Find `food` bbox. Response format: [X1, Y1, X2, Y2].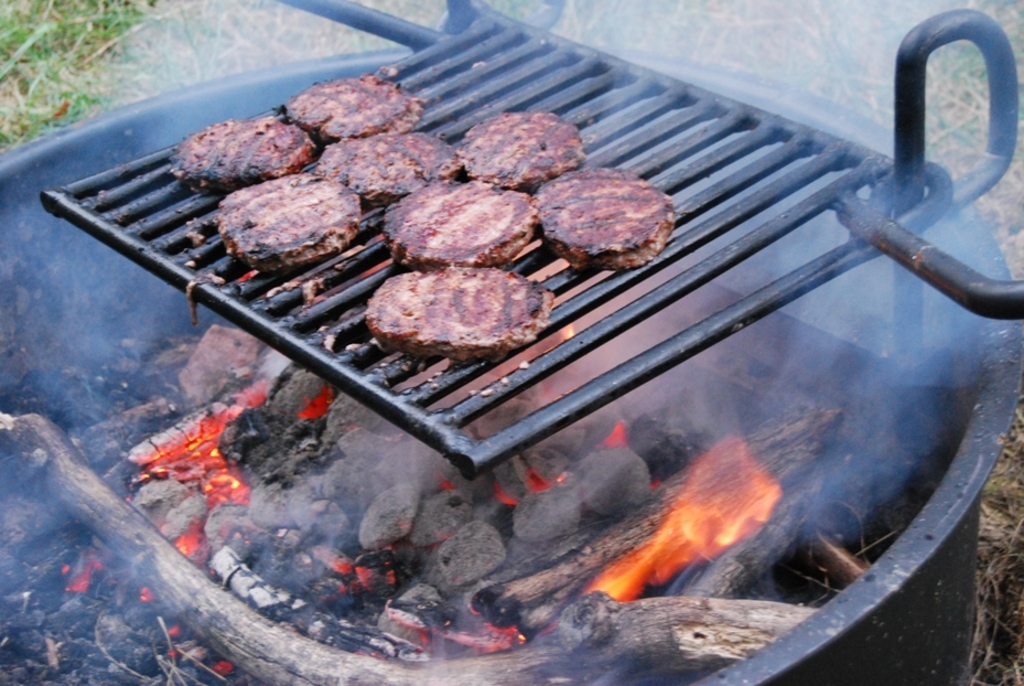
[314, 133, 463, 203].
